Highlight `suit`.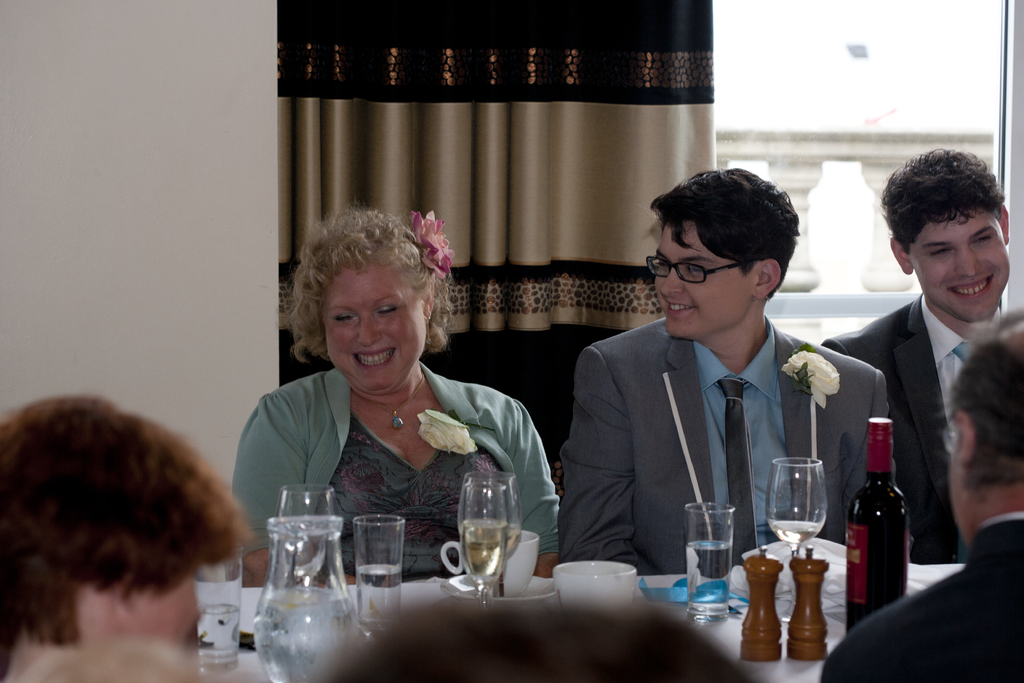
Highlighted region: box(819, 508, 1023, 682).
